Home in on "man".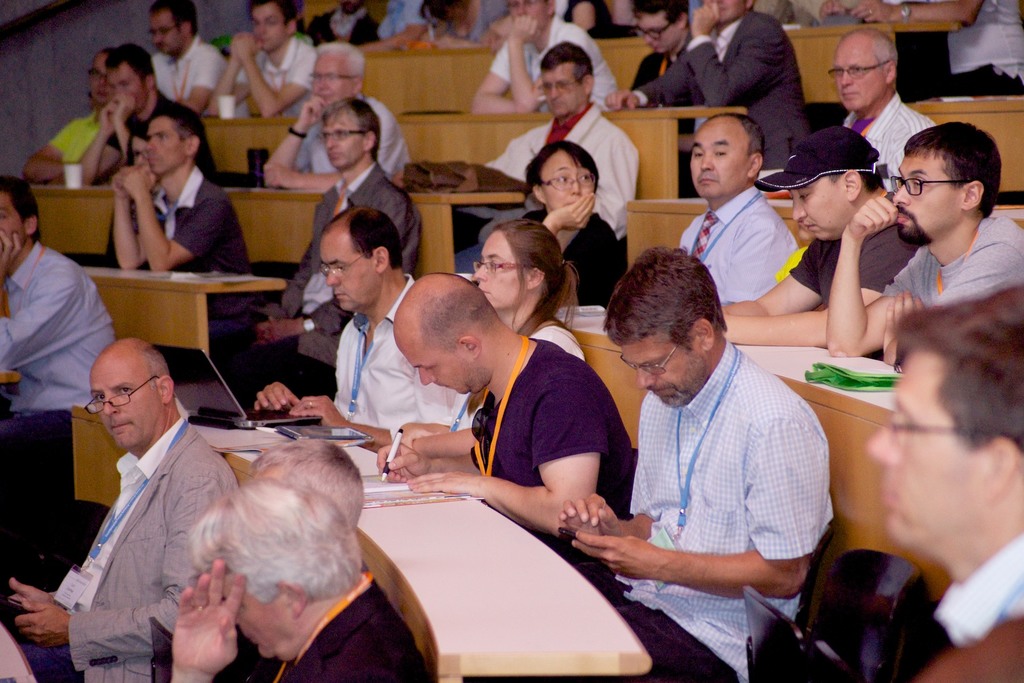
Homed in at 200 0 319 173.
